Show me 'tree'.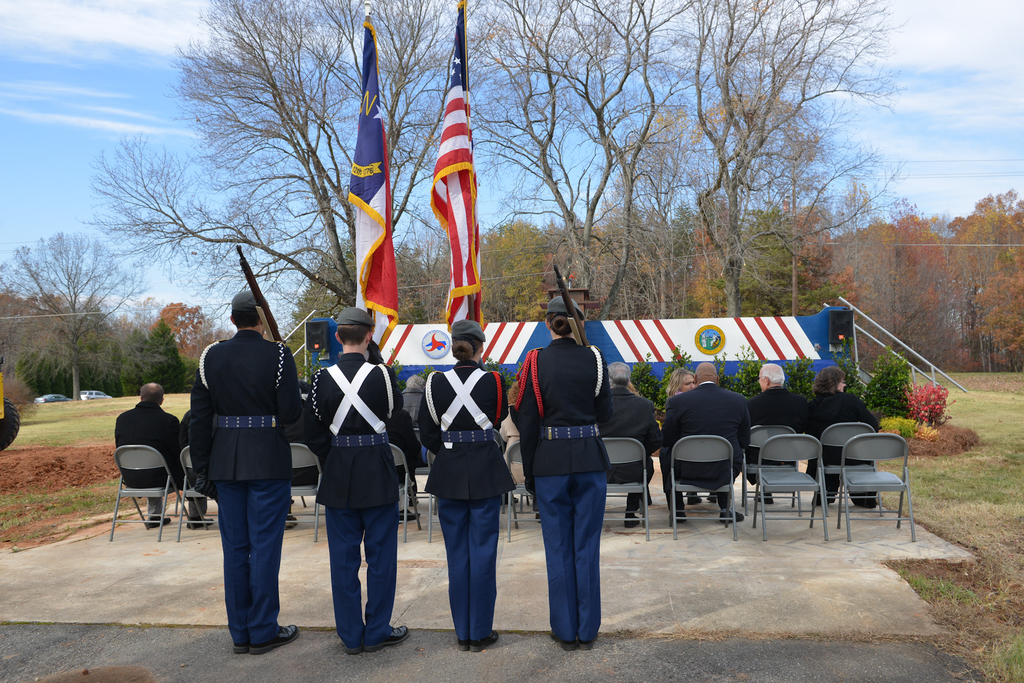
'tree' is here: crop(4, 296, 121, 398).
